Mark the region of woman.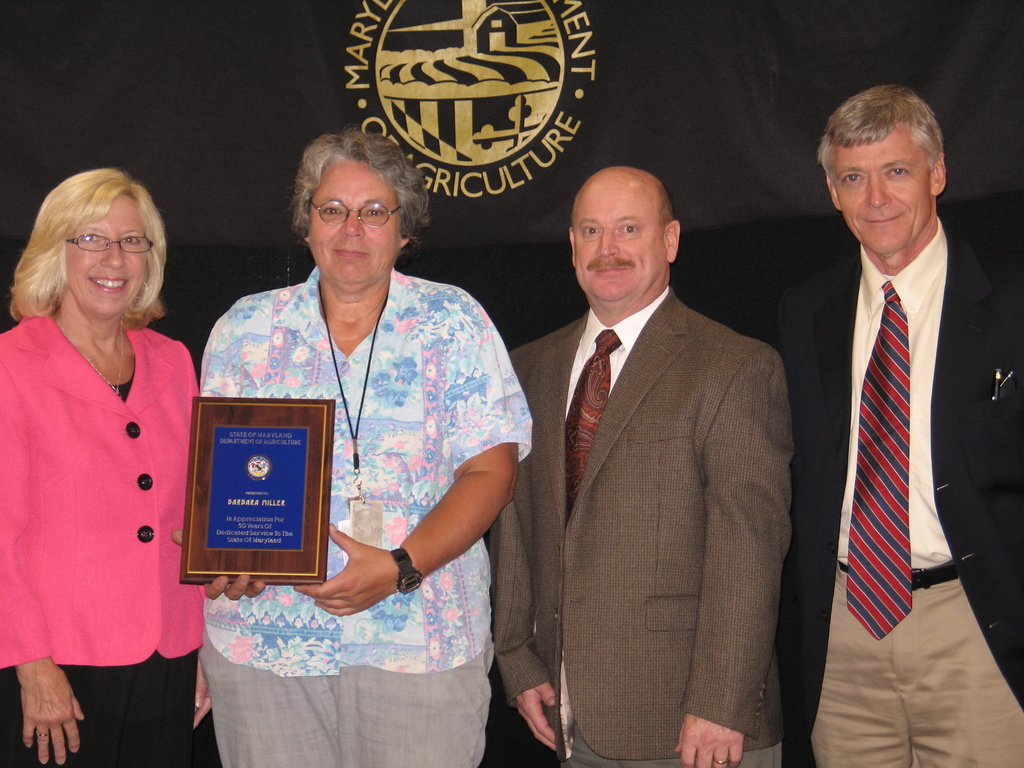
Region: bbox=[188, 137, 542, 767].
